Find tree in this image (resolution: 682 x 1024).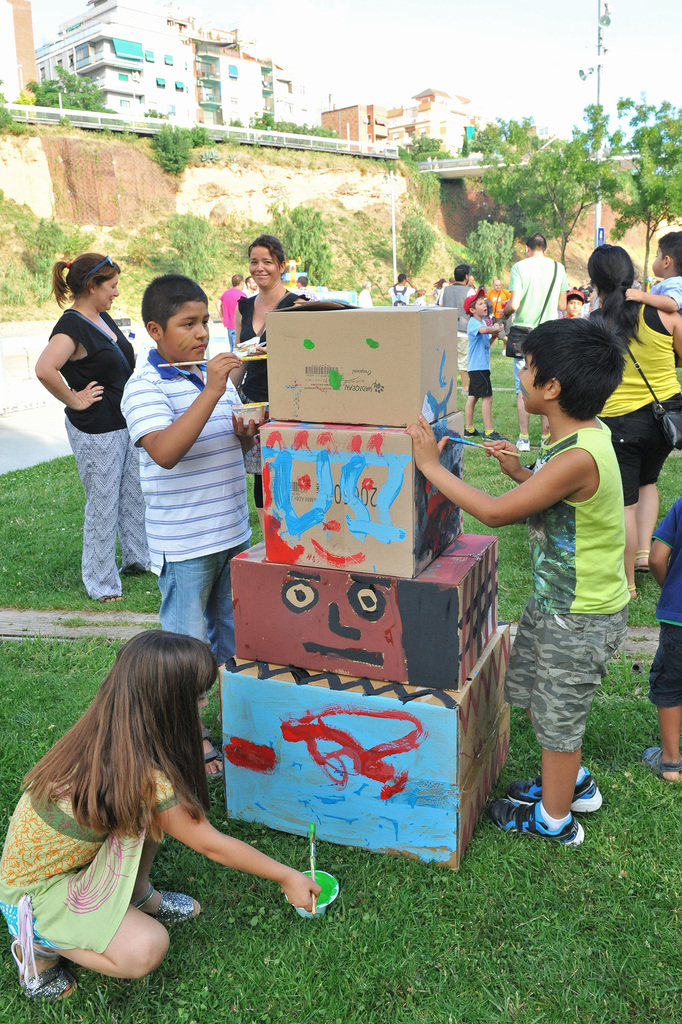
(13,211,87,303).
